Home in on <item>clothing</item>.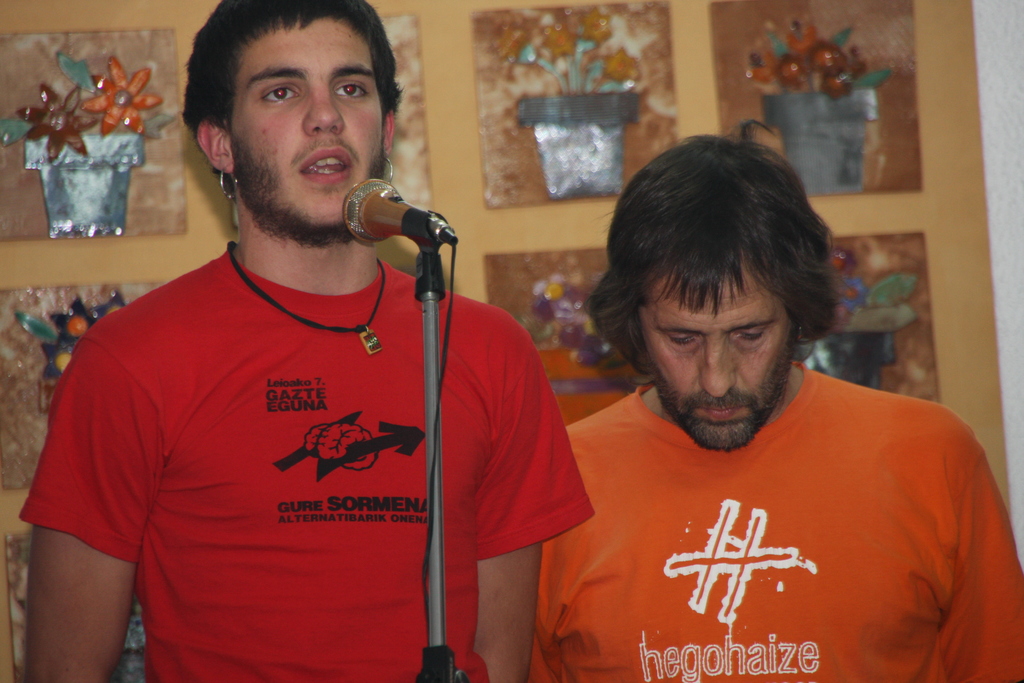
Homed in at Rect(16, 235, 596, 682).
